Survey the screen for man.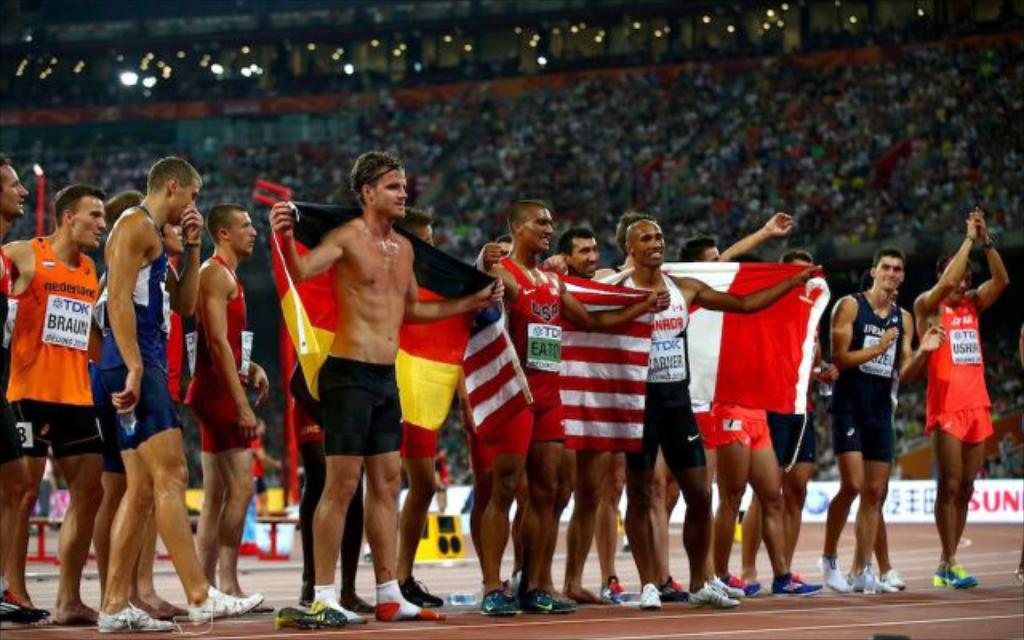
Survey found: (669,240,830,594).
